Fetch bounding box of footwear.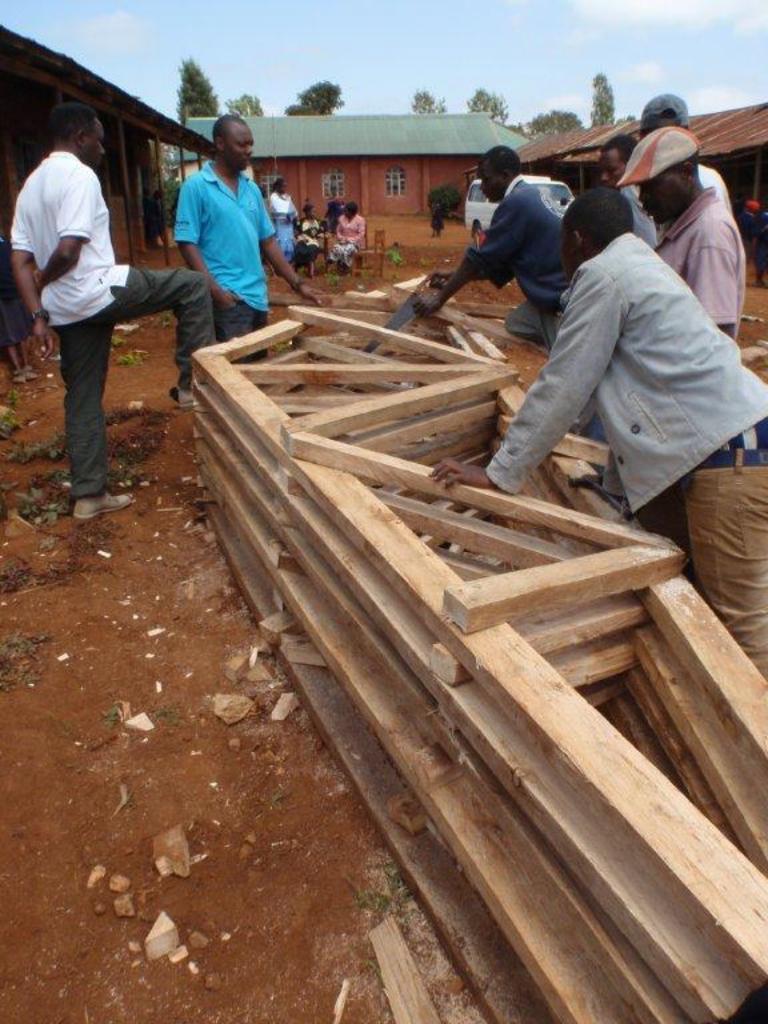
Bbox: [x1=171, y1=385, x2=207, y2=417].
